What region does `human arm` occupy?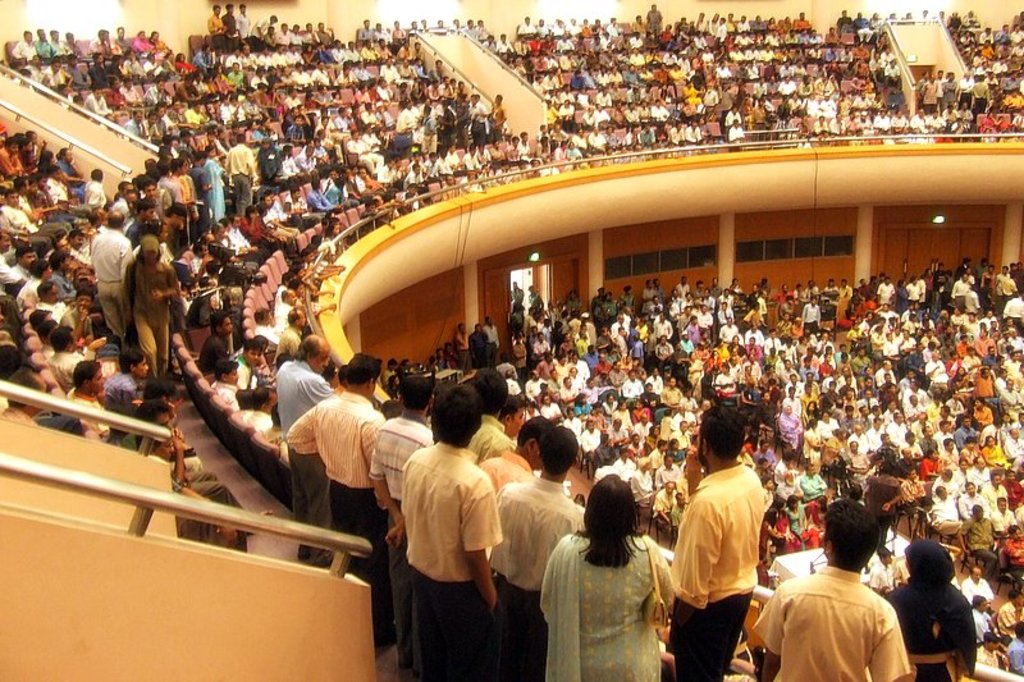
246,146,257,179.
